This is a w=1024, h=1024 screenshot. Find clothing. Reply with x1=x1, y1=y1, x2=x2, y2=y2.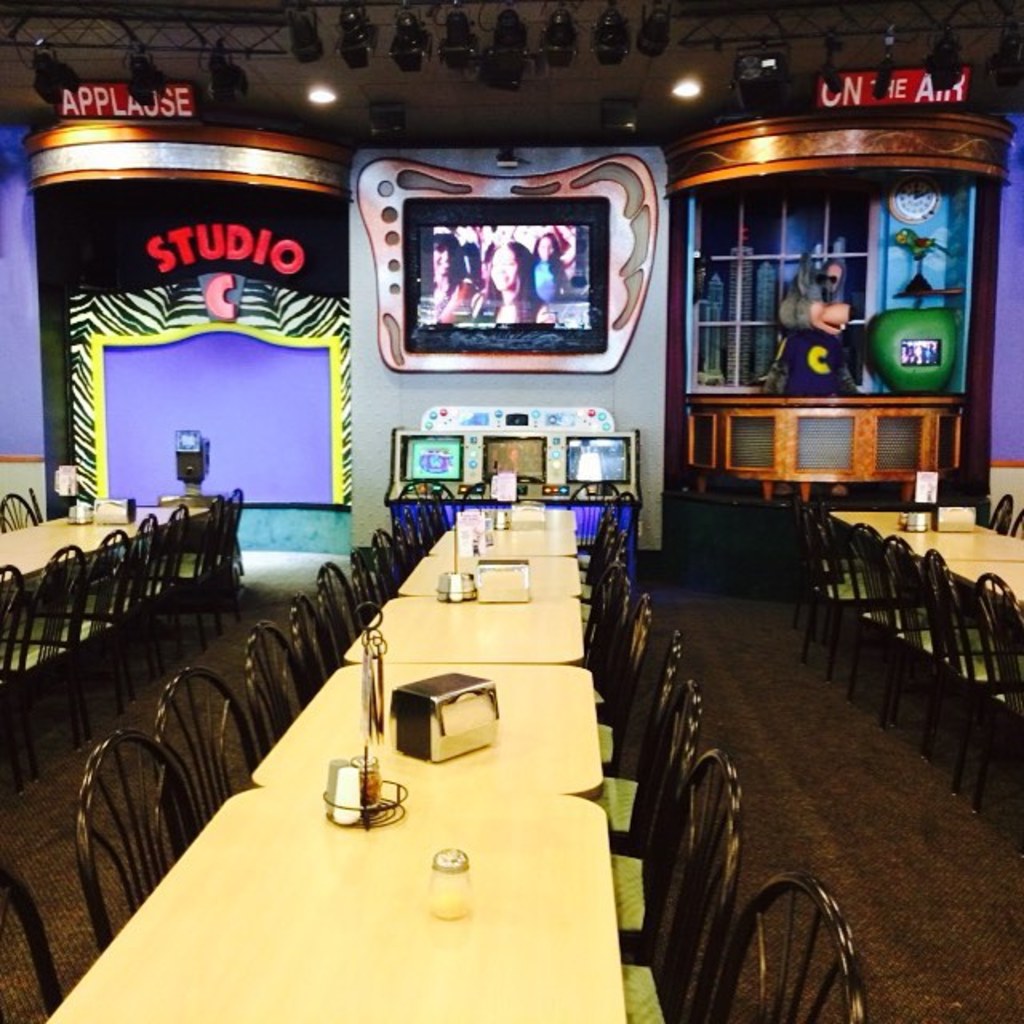
x1=781, y1=326, x2=859, y2=400.
